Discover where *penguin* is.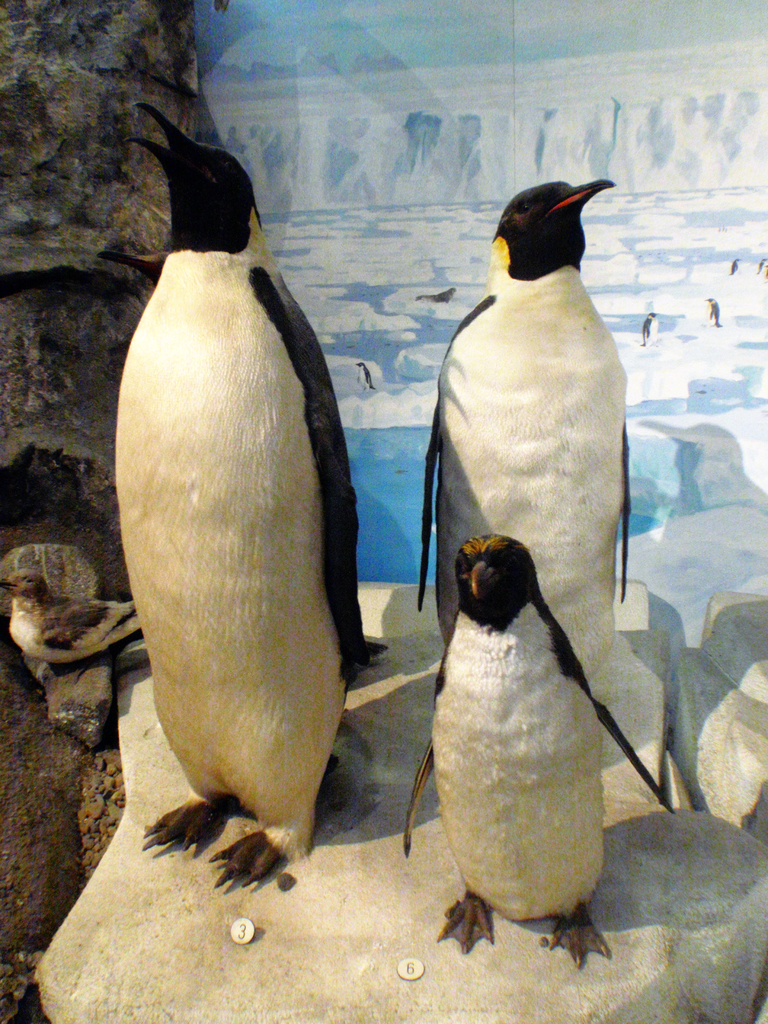
Discovered at bbox=(751, 253, 767, 276).
